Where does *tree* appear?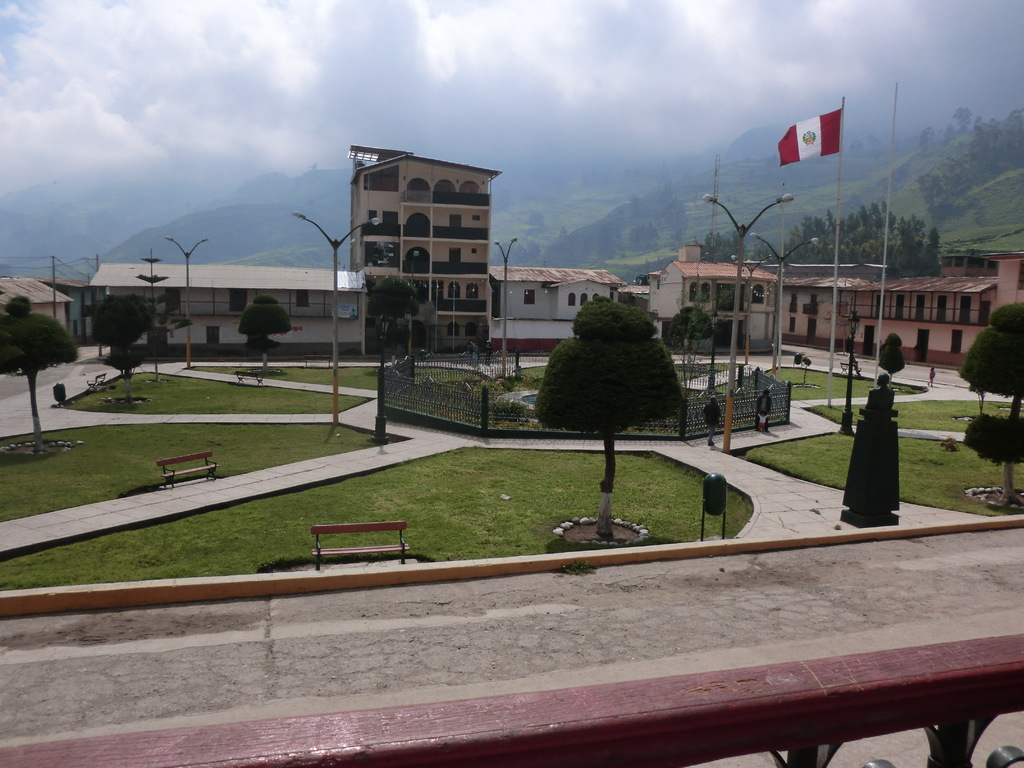
Appears at 88/299/149/387.
